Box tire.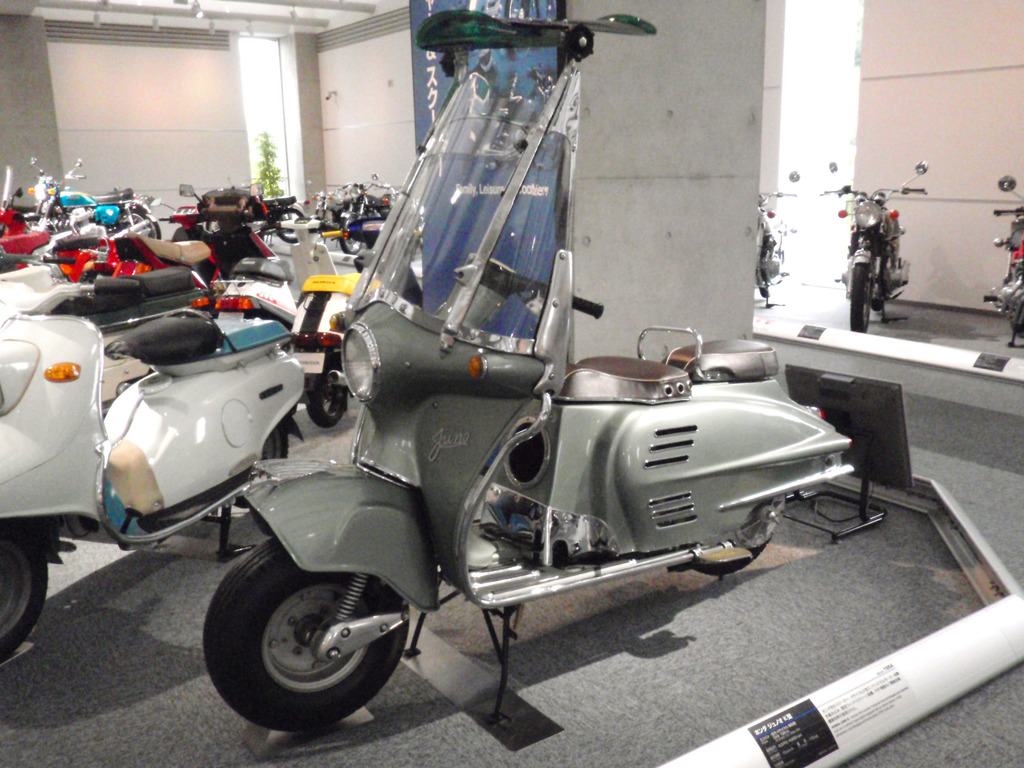
(0,523,46,659).
